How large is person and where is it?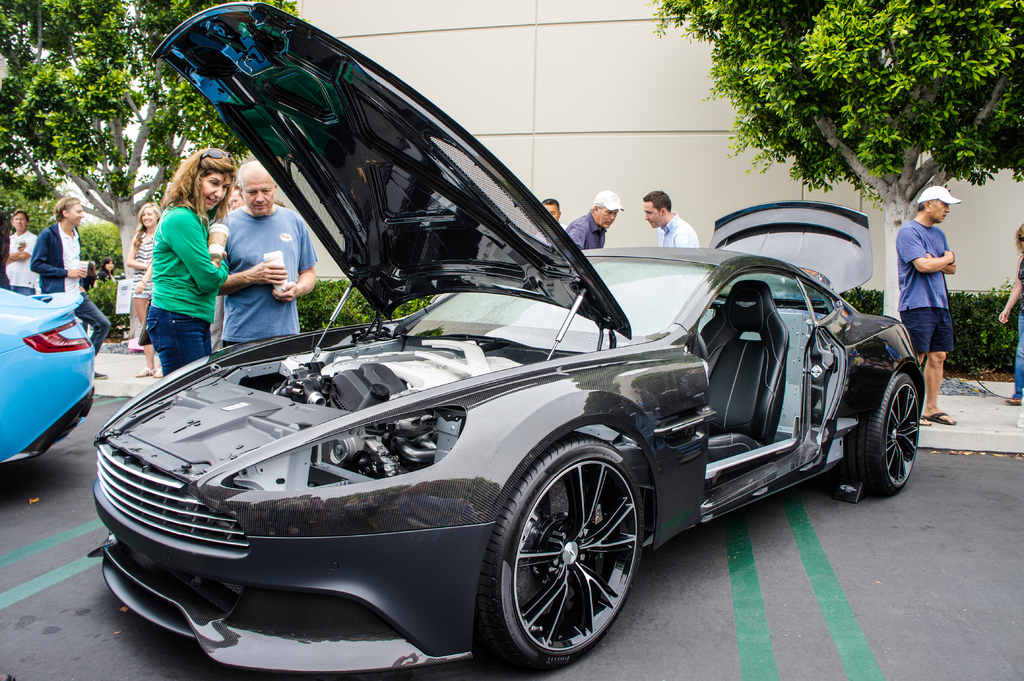
Bounding box: {"left": 643, "top": 188, "right": 701, "bottom": 247}.
